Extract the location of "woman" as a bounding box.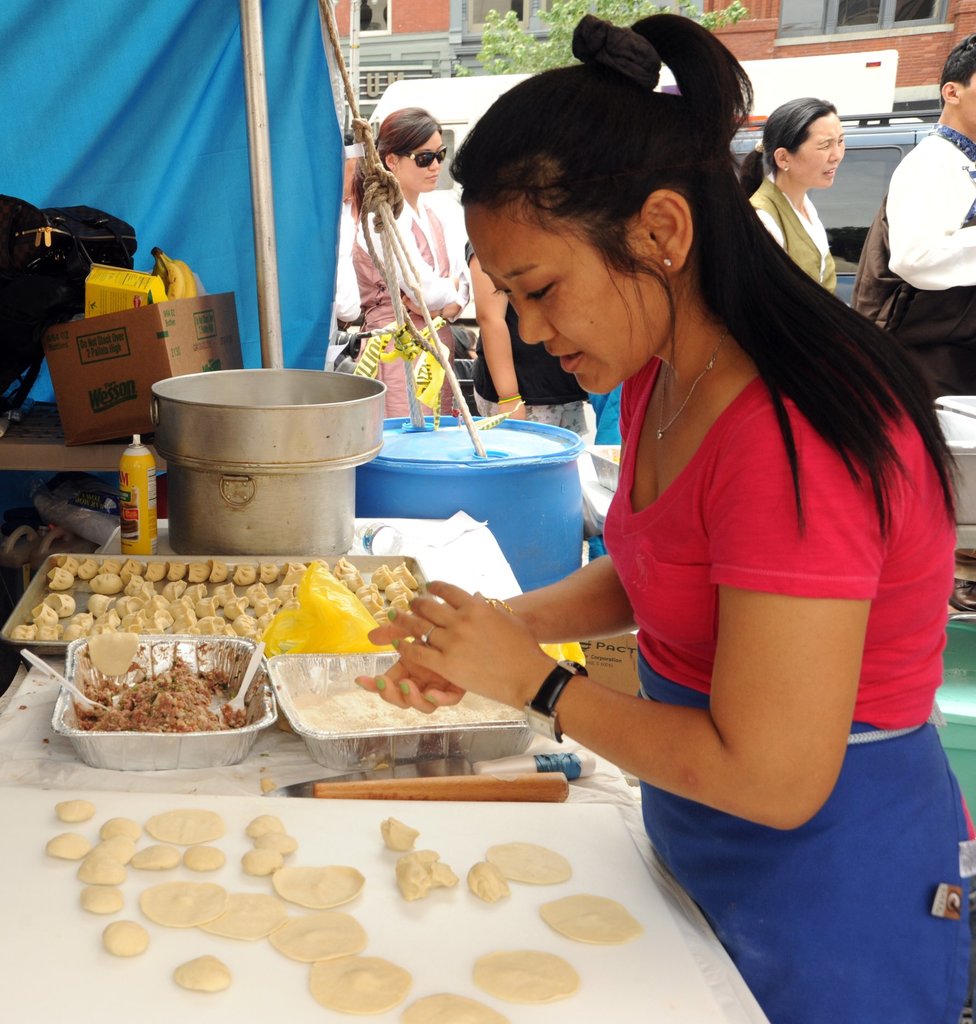
locate(742, 95, 845, 296).
